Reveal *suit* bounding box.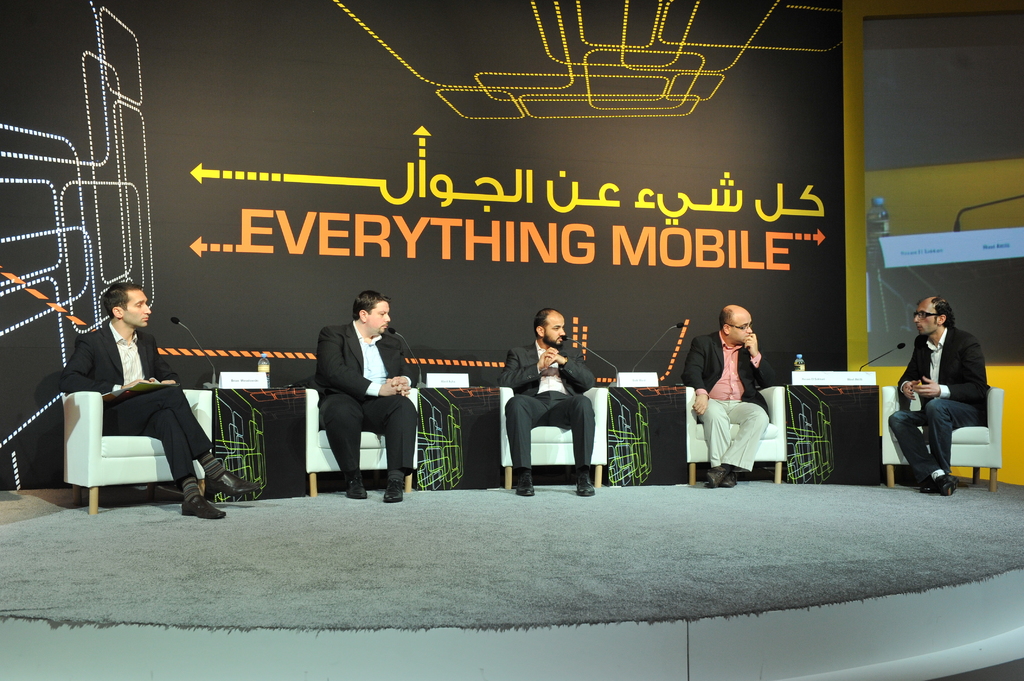
Revealed: [60,322,213,479].
